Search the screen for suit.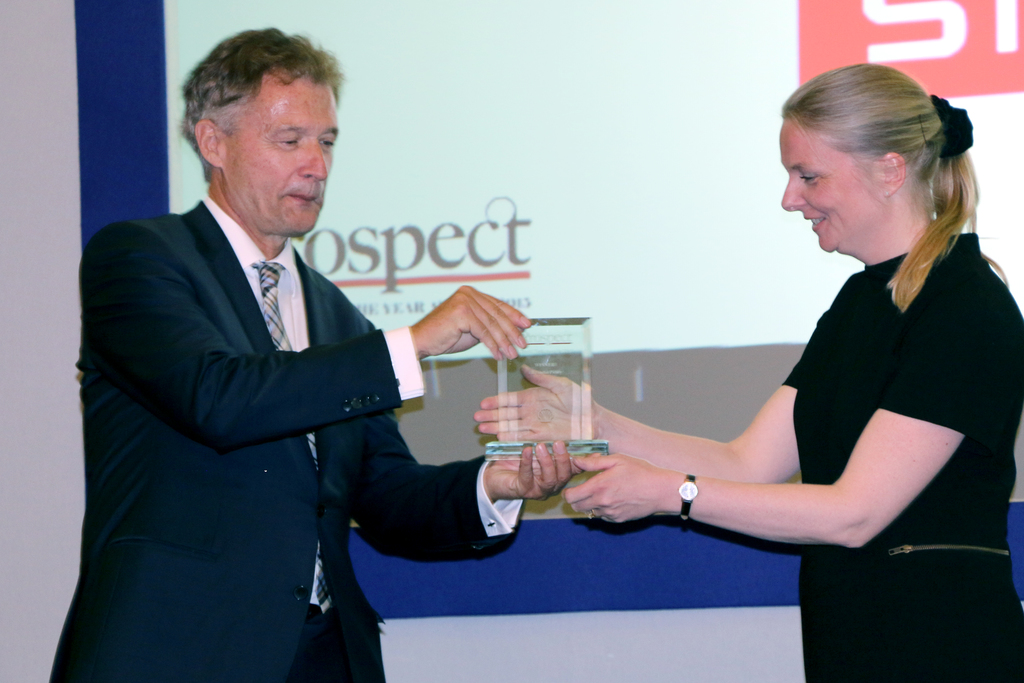
Found at x1=42, y1=131, x2=484, y2=664.
